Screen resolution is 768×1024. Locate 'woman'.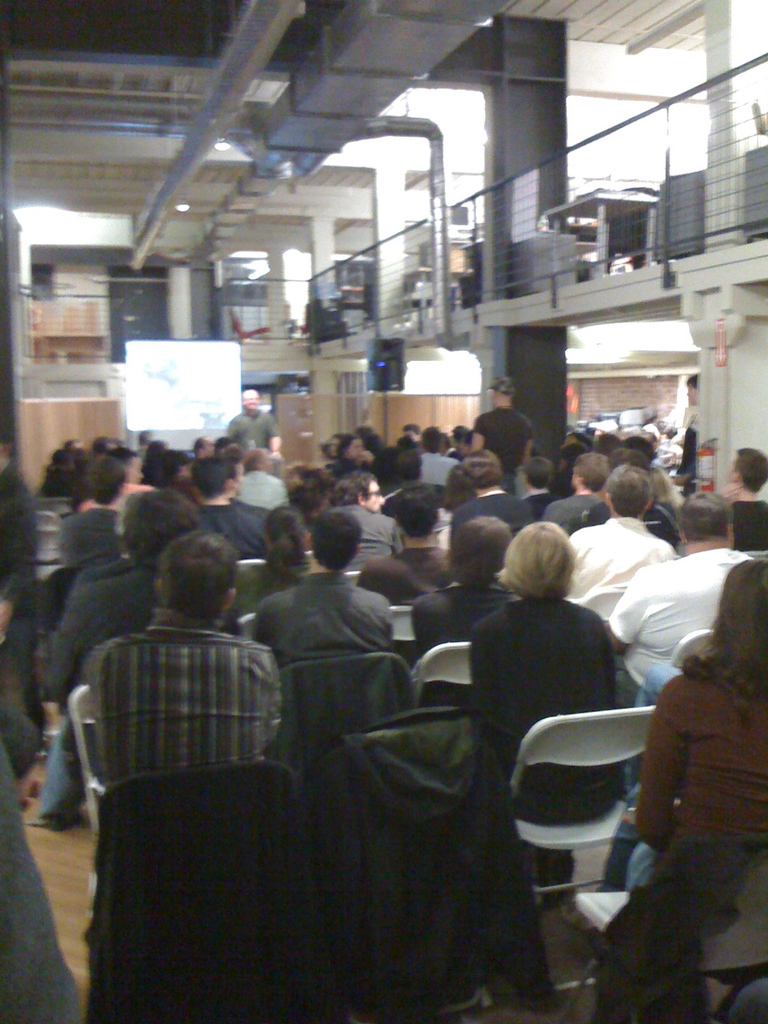
(465, 515, 622, 915).
